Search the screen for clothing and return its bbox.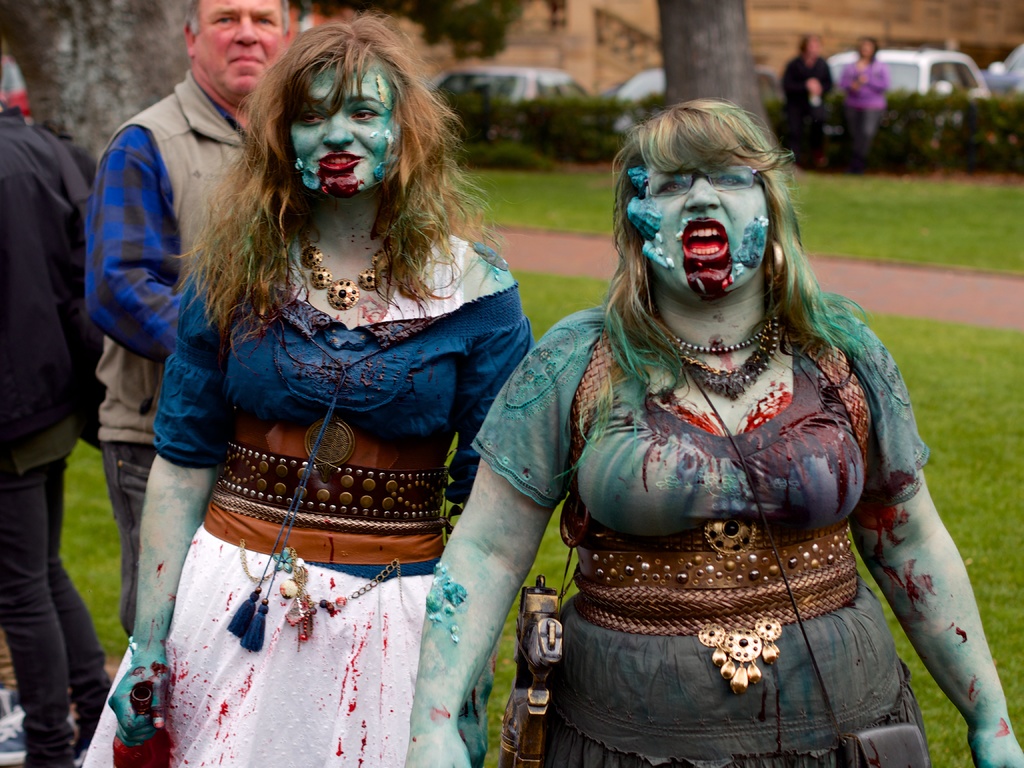
Found: l=79, t=68, r=261, b=641.
